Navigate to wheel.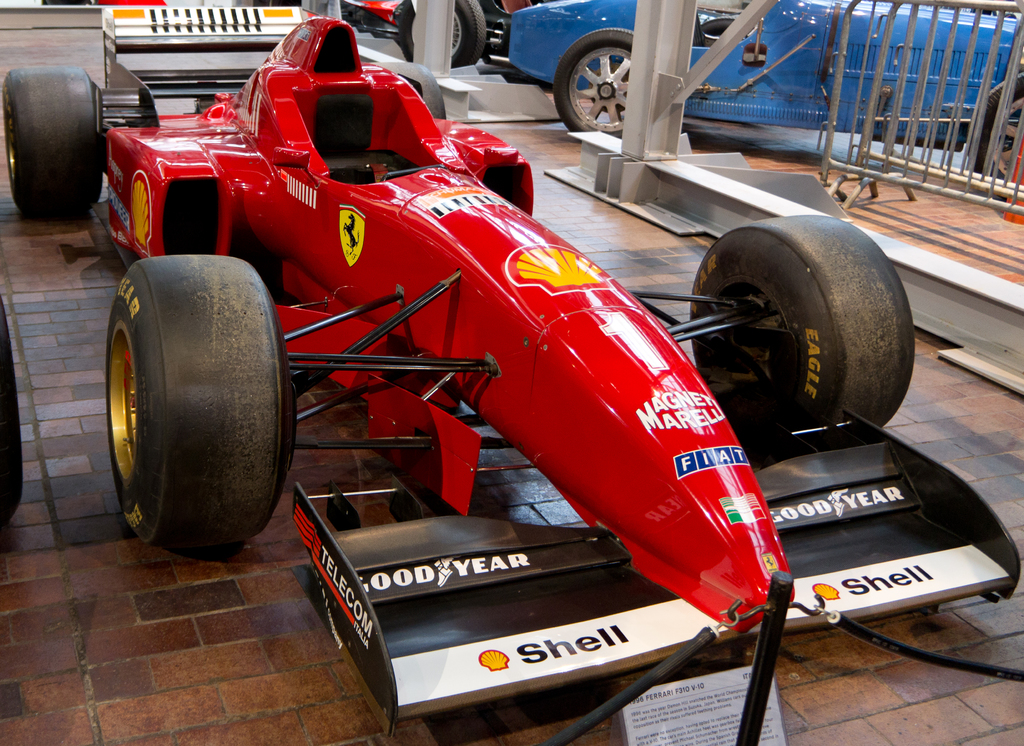
Navigation target: Rect(2, 65, 101, 216).
